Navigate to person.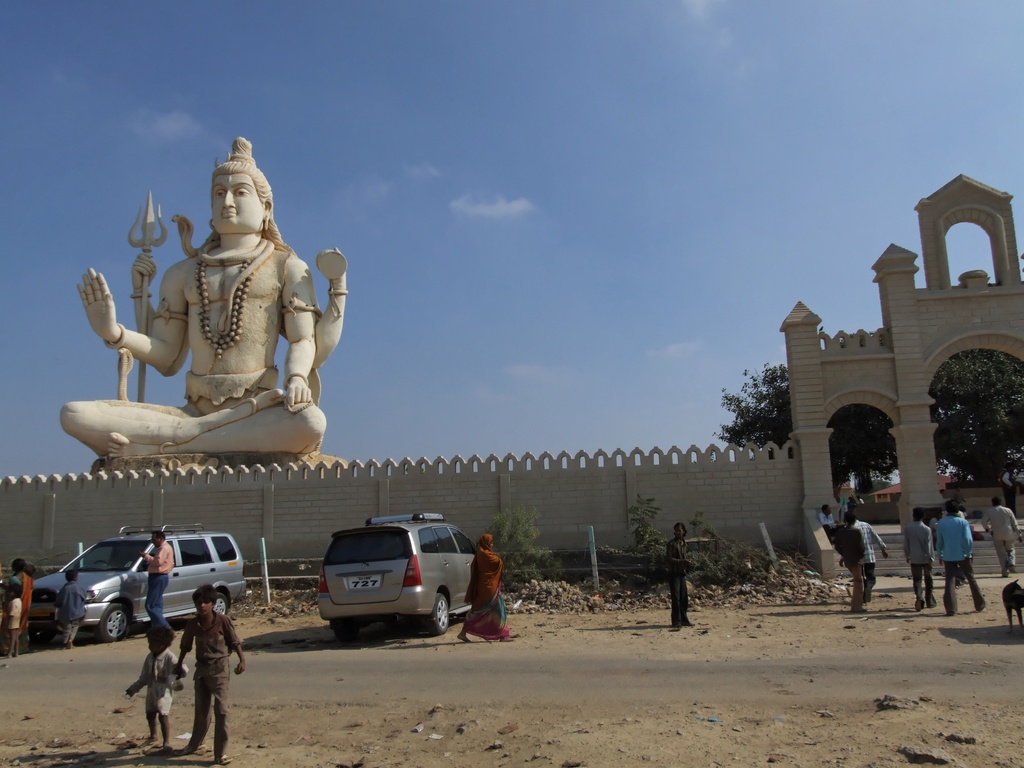
Navigation target: l=456, t=532, r=517, b=642.
